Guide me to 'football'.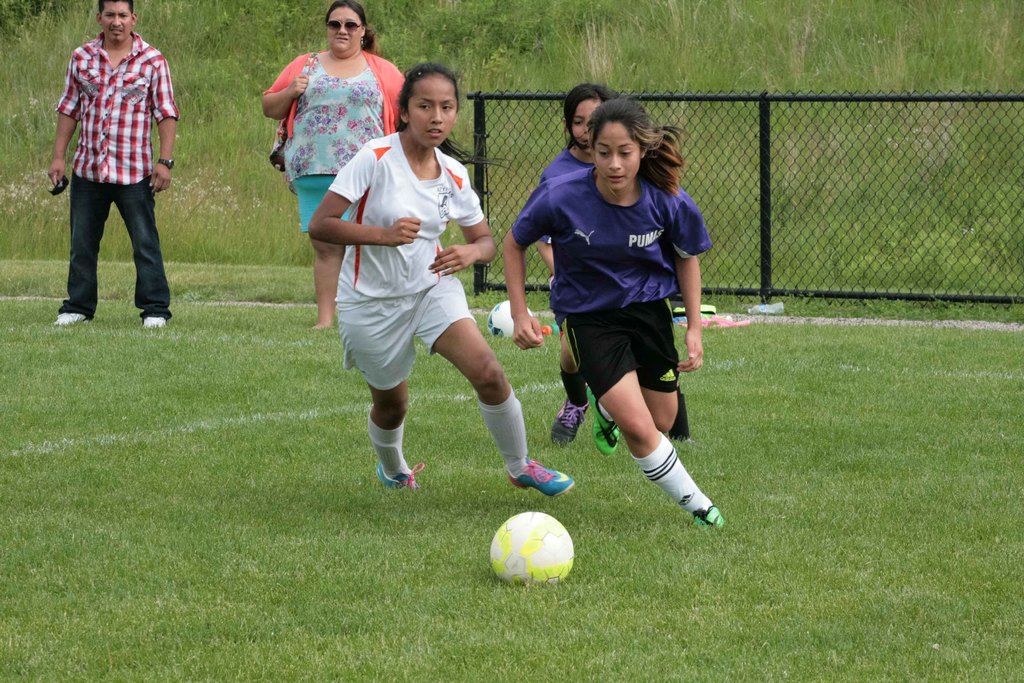
Guidance: x1=485 y1=508 x2=574 y2=582.
